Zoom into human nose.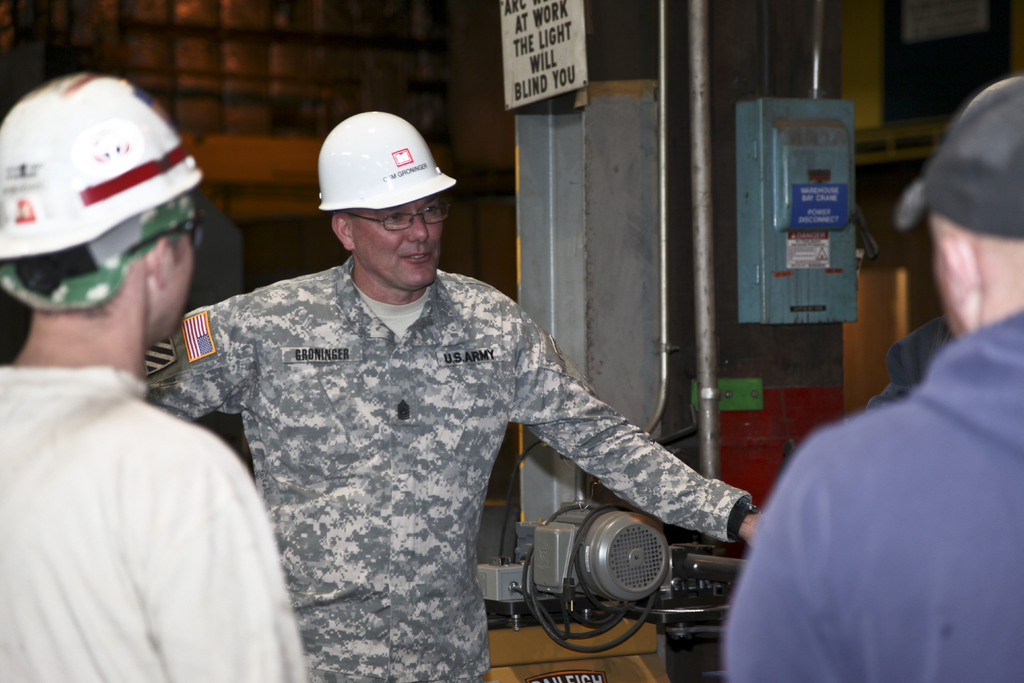
Zoom target: 401 206 429 245.
